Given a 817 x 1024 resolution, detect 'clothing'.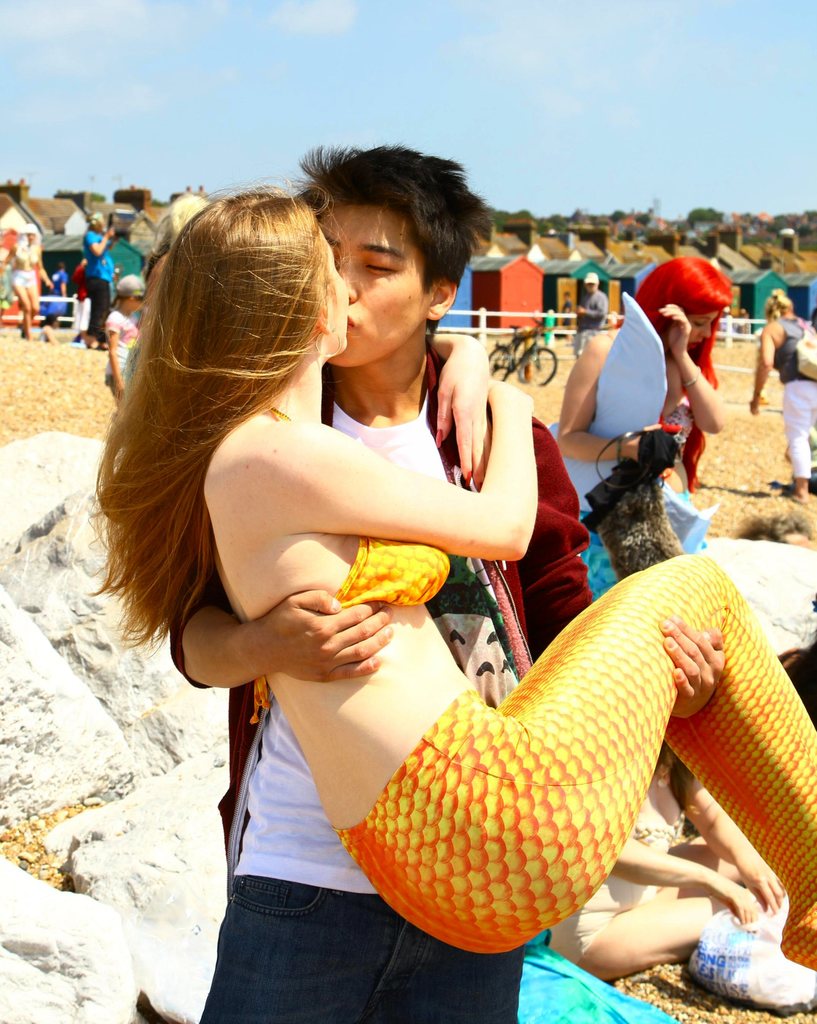
region(547, 797, 690, 968).
